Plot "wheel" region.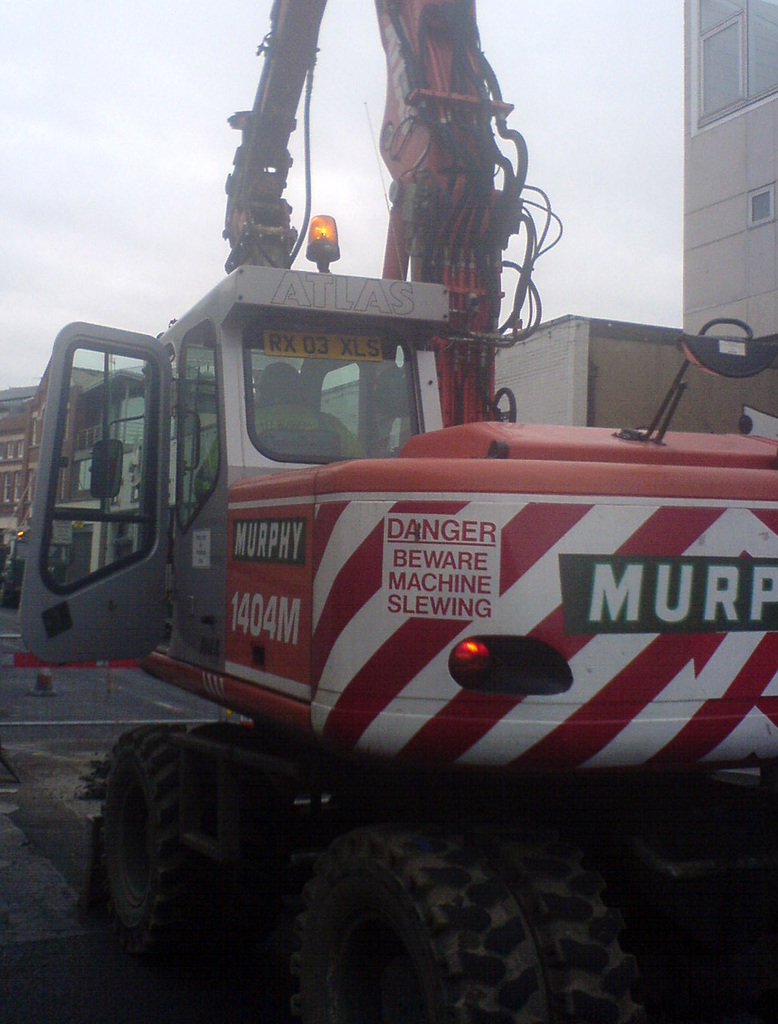
Plotted at (x1=477, y1=829, x2=649, y2=1023).
